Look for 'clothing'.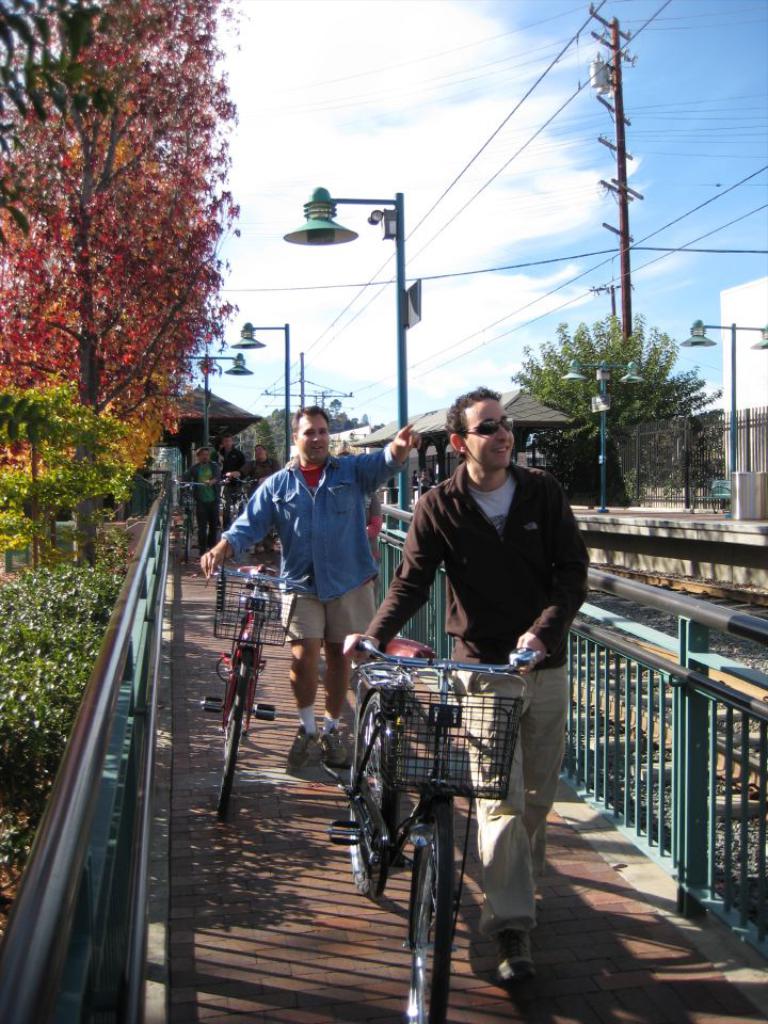
Found: {"x1": 357, "y1": 483, "x2": 574, "y2": 931}.
